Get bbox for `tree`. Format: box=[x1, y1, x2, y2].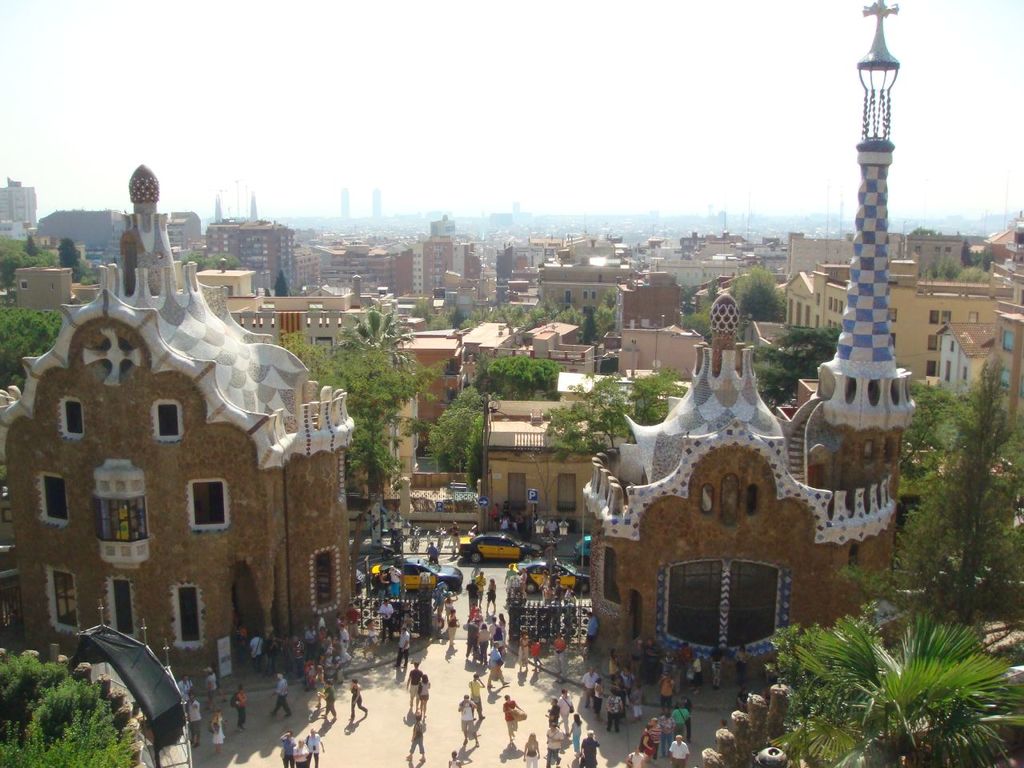
box=[274, 338, 450, 474].
